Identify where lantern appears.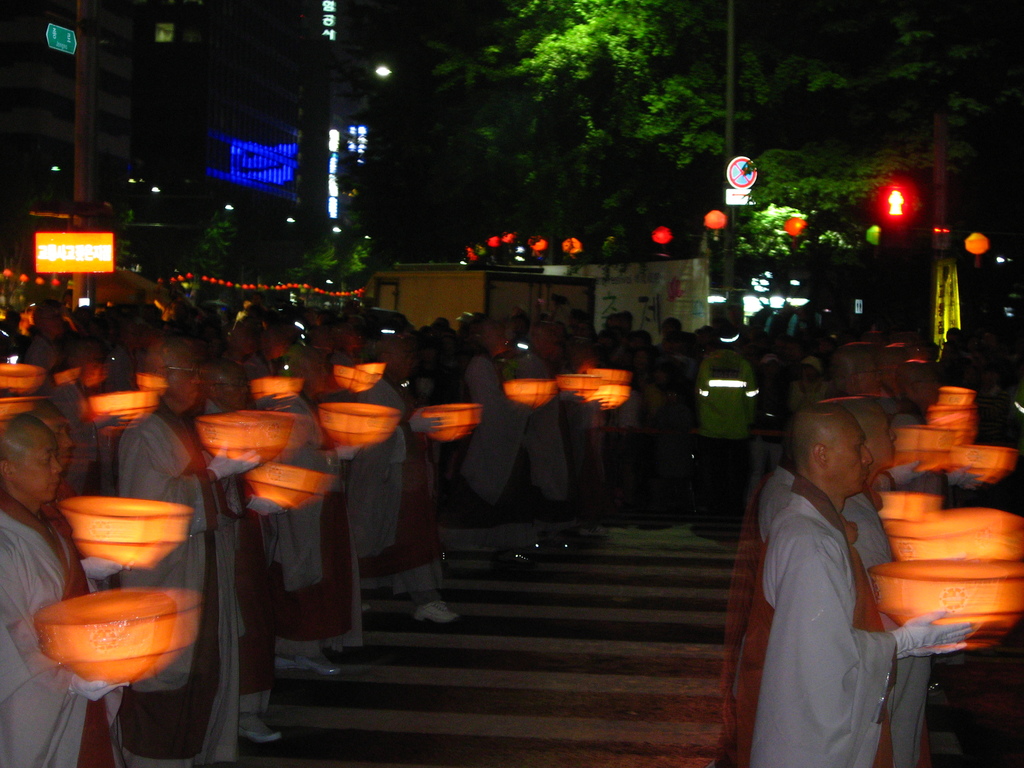
Appears at x1=137 y1=372 x2=166 y2=396.
